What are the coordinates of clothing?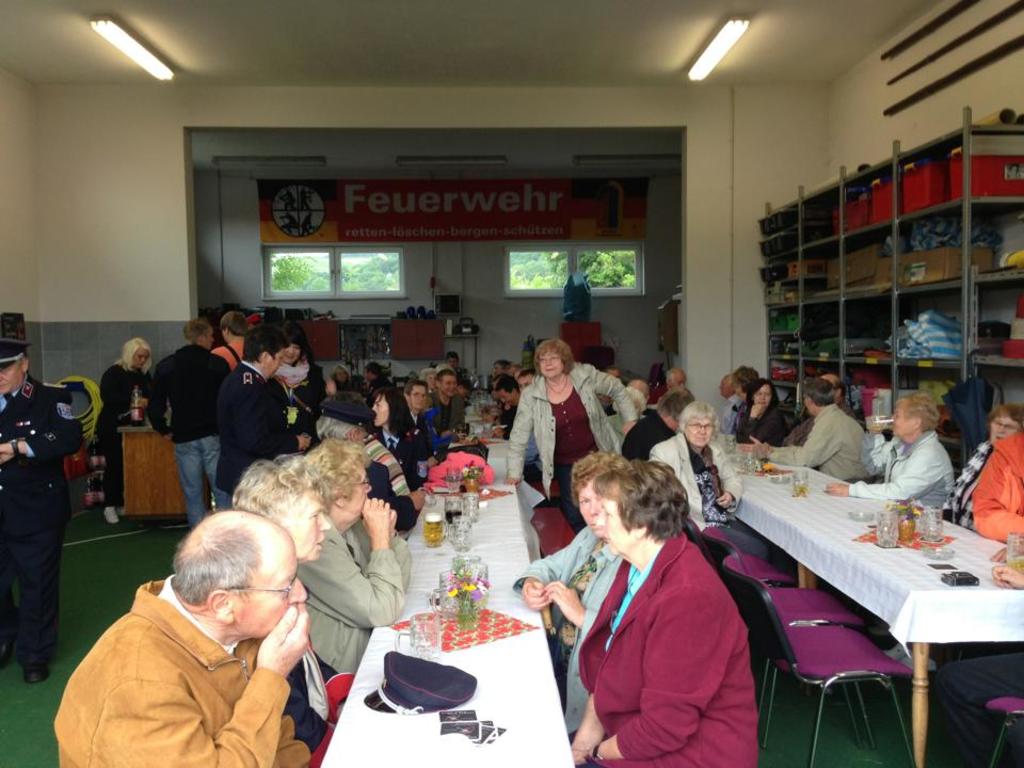
select_region(846, 436, 958, 521).
